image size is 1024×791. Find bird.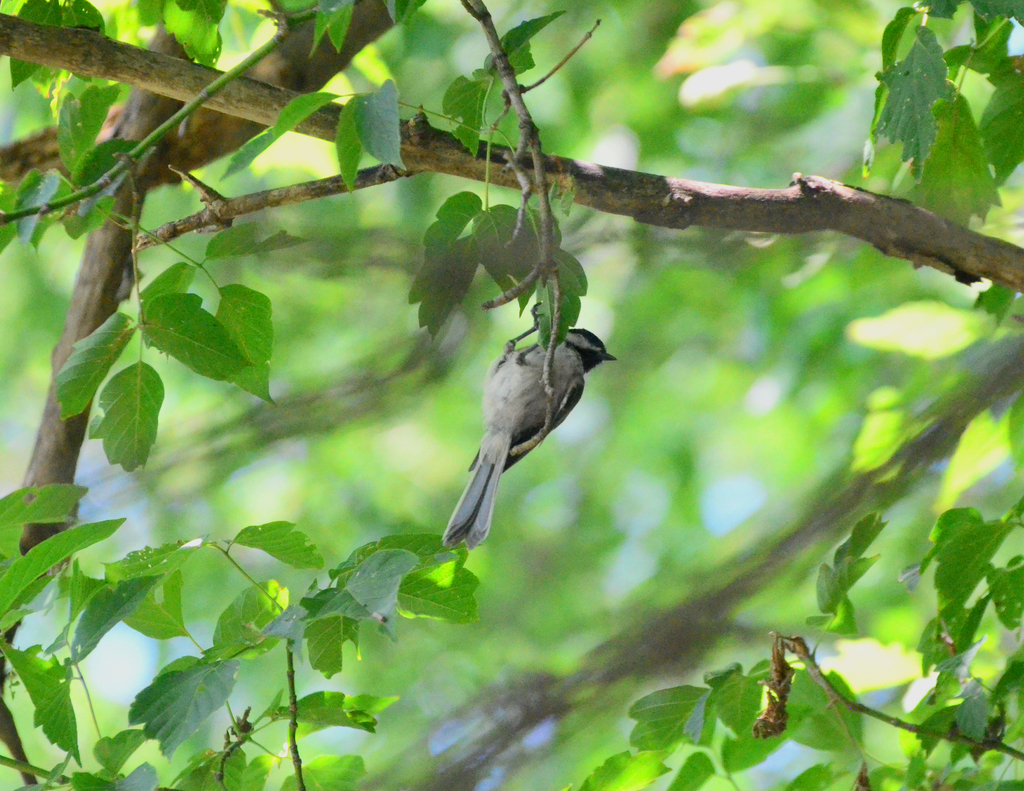
(440, 320, 617, 552).
